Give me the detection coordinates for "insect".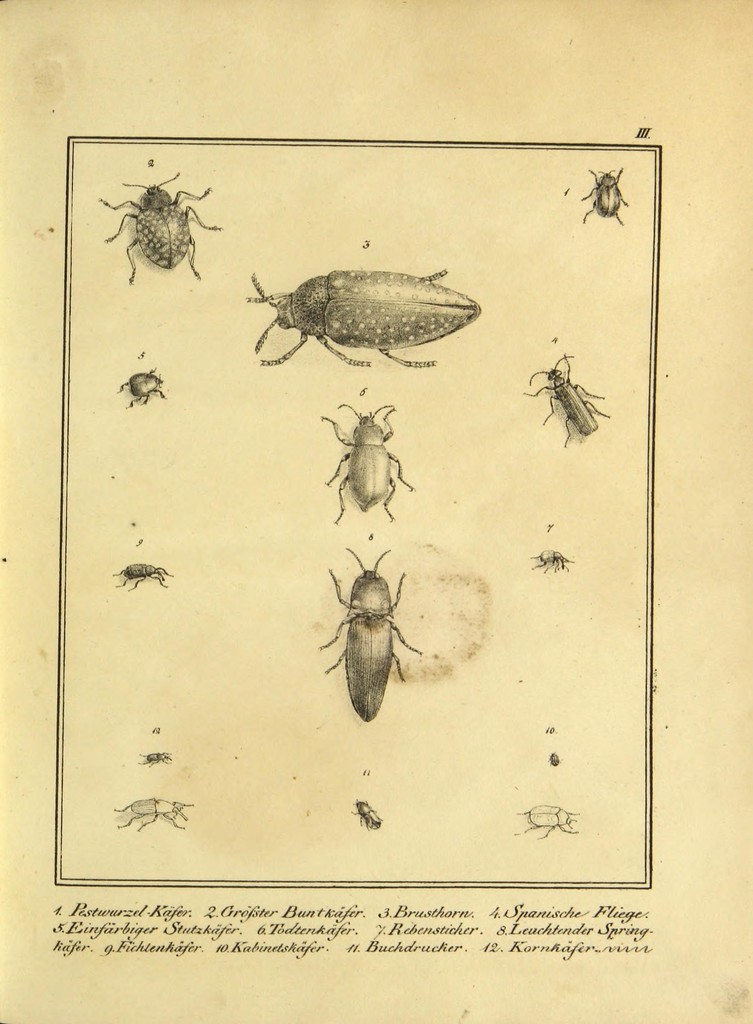
(x1=255, y1=265, x2=477, y2=375).
